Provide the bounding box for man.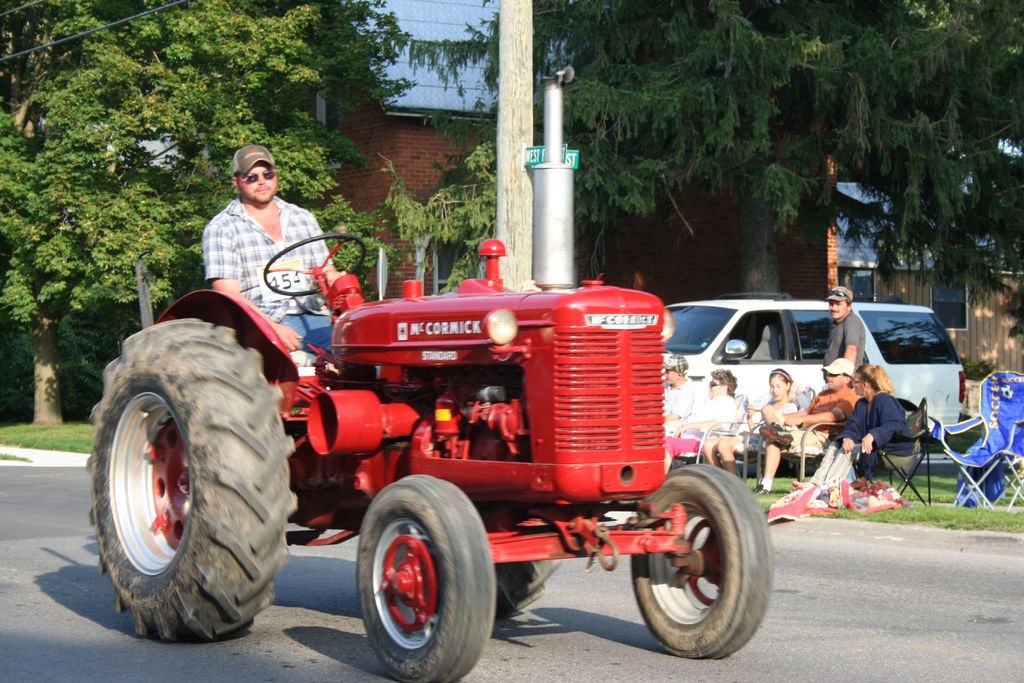
x1=824 y1=284 x2=869 y2=368.
